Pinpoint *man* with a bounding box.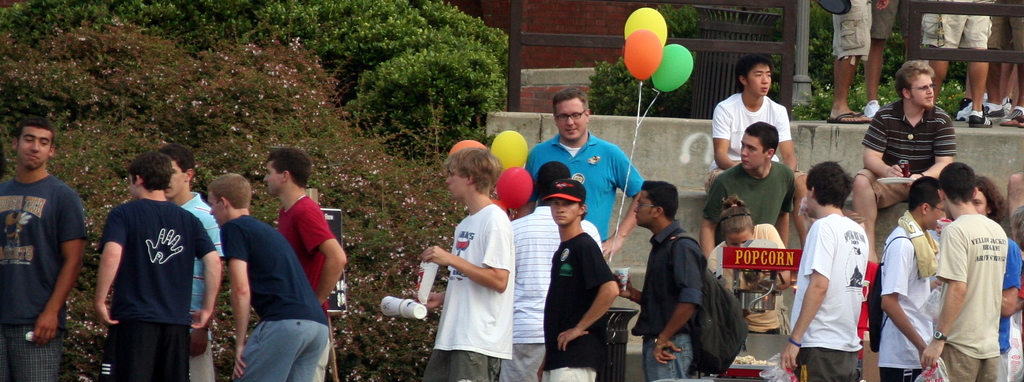
705 53 814 232.
